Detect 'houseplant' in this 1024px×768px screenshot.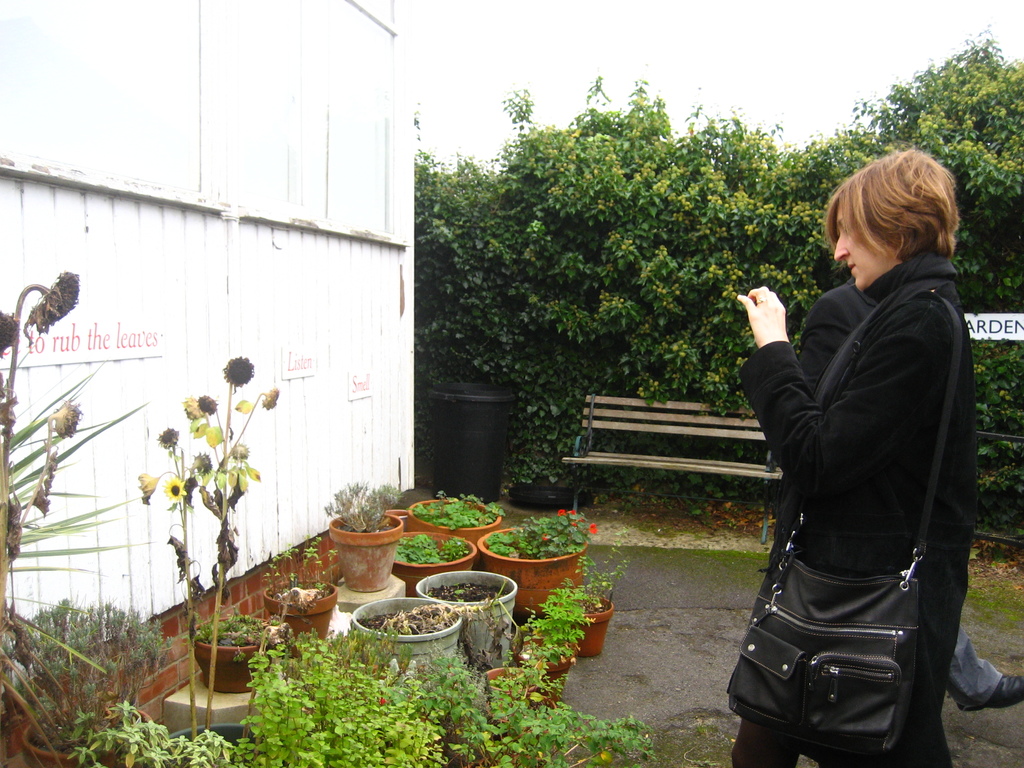
Detection: (141, 710, 276, 762).
